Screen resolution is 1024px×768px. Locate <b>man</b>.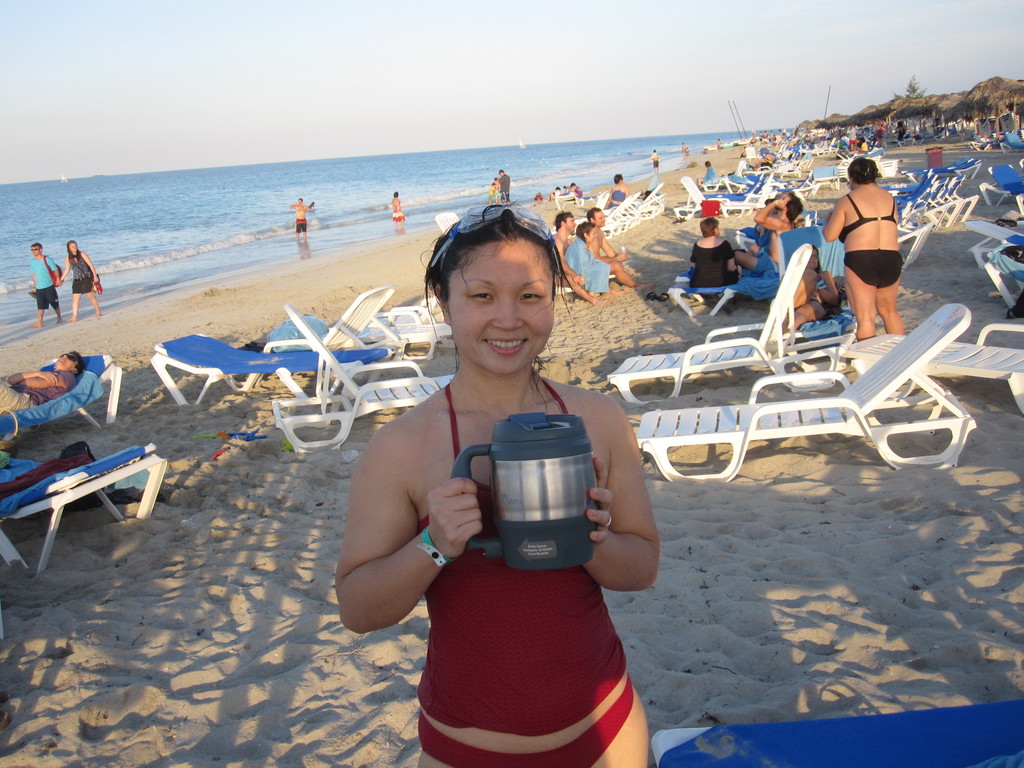
285, 193, 316, 244.
